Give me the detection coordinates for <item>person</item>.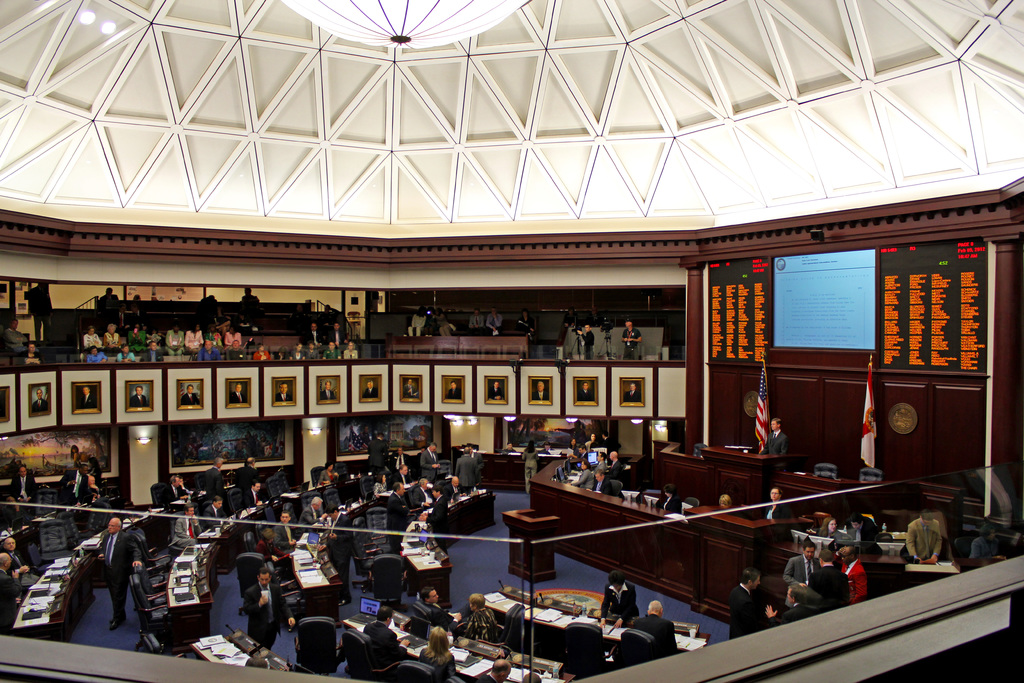
detection(362, 597, 408, 663).
